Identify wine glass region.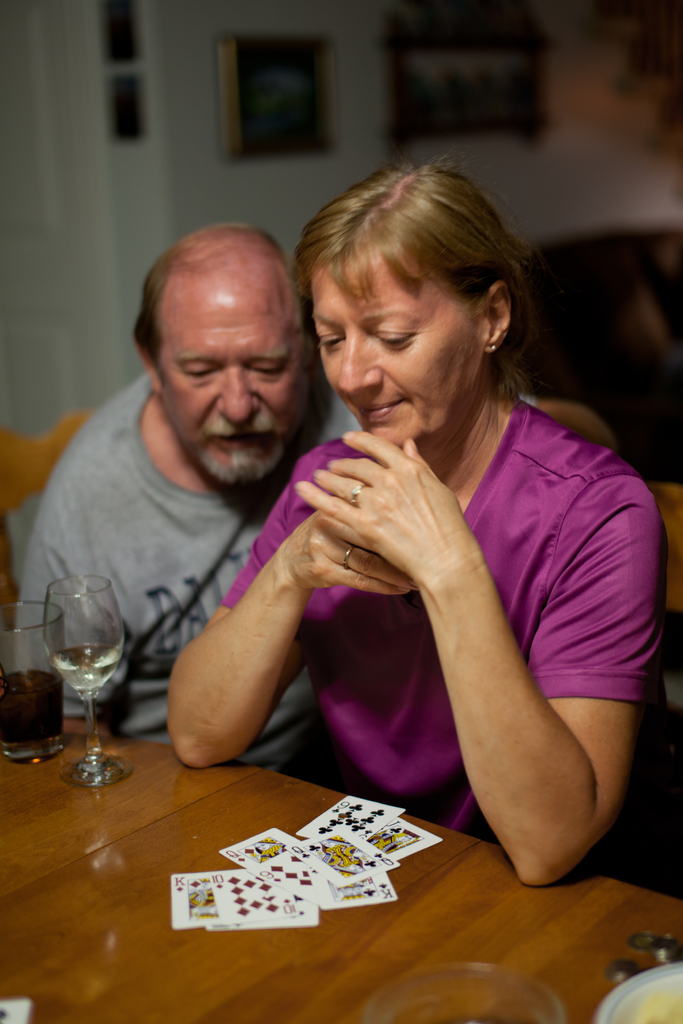
Region: Rect(43, 574, 129, 790).
